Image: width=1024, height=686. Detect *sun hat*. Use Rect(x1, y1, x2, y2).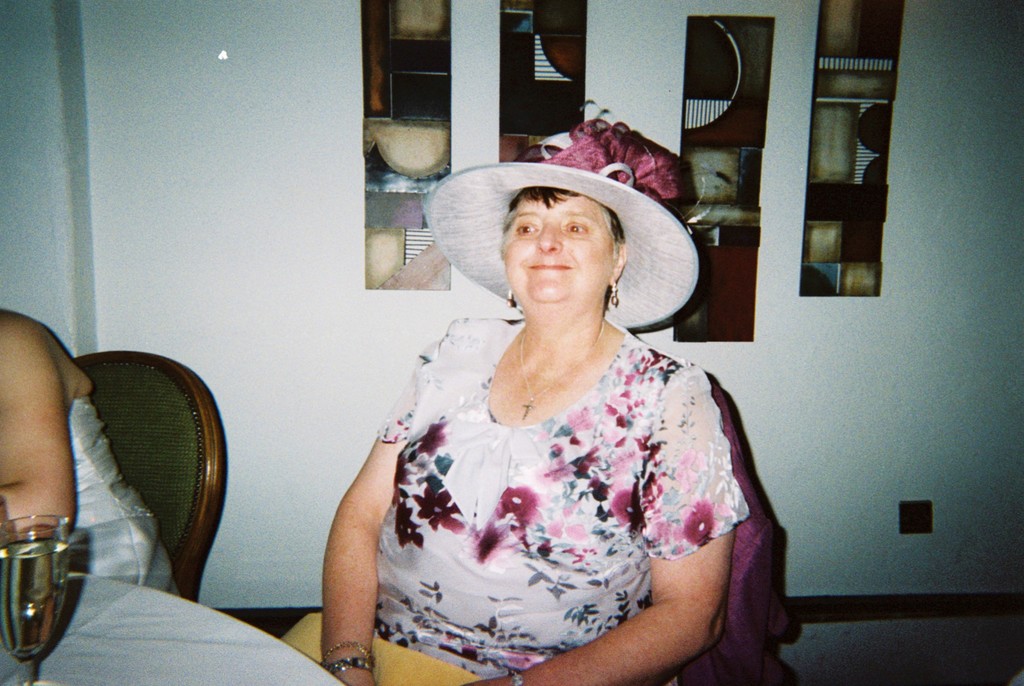
Rect(422, 95, 701, 332).
